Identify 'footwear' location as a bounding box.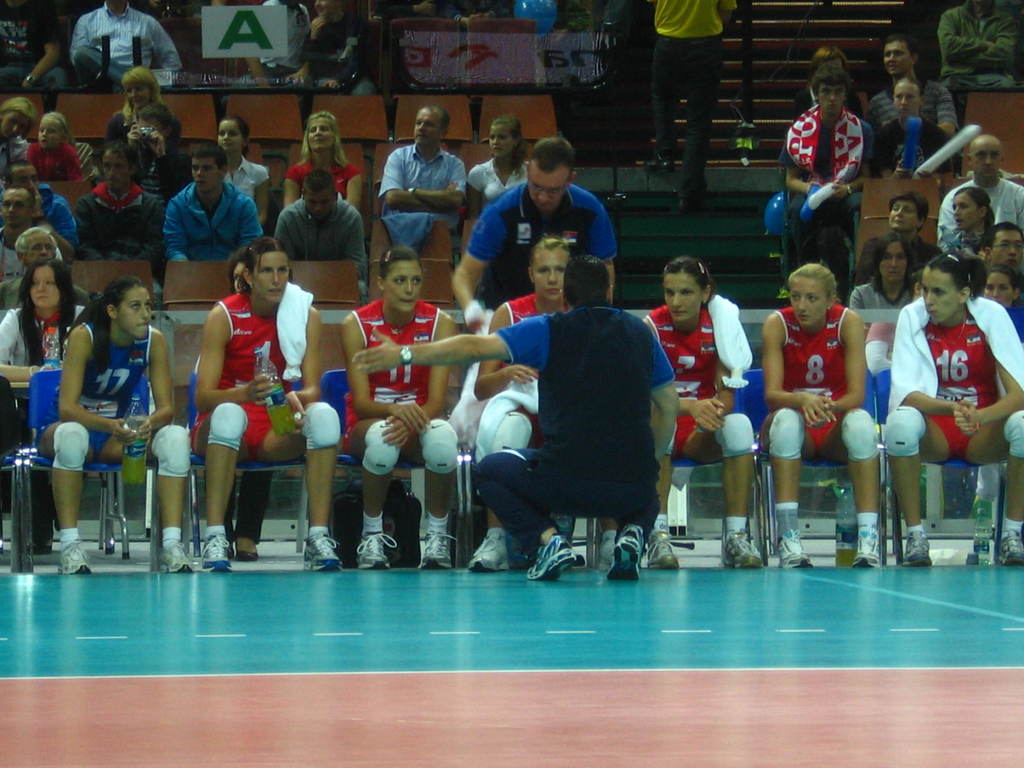
detection(419, 527, 459, 574).
